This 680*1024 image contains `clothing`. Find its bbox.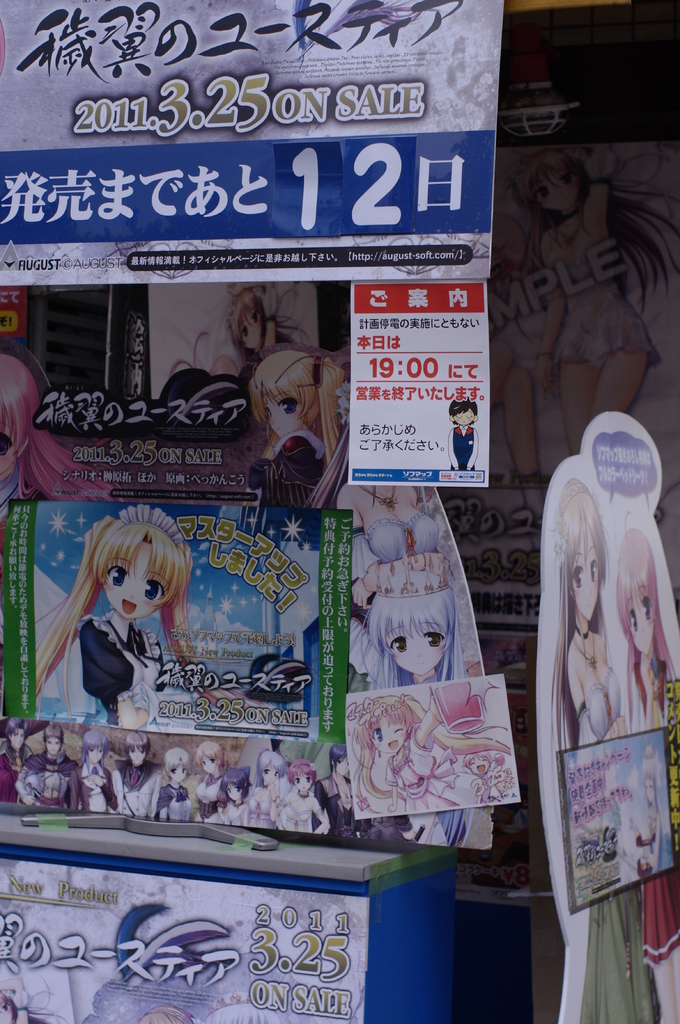
<bbox>571, 669, 667, 1023</bbox>.
